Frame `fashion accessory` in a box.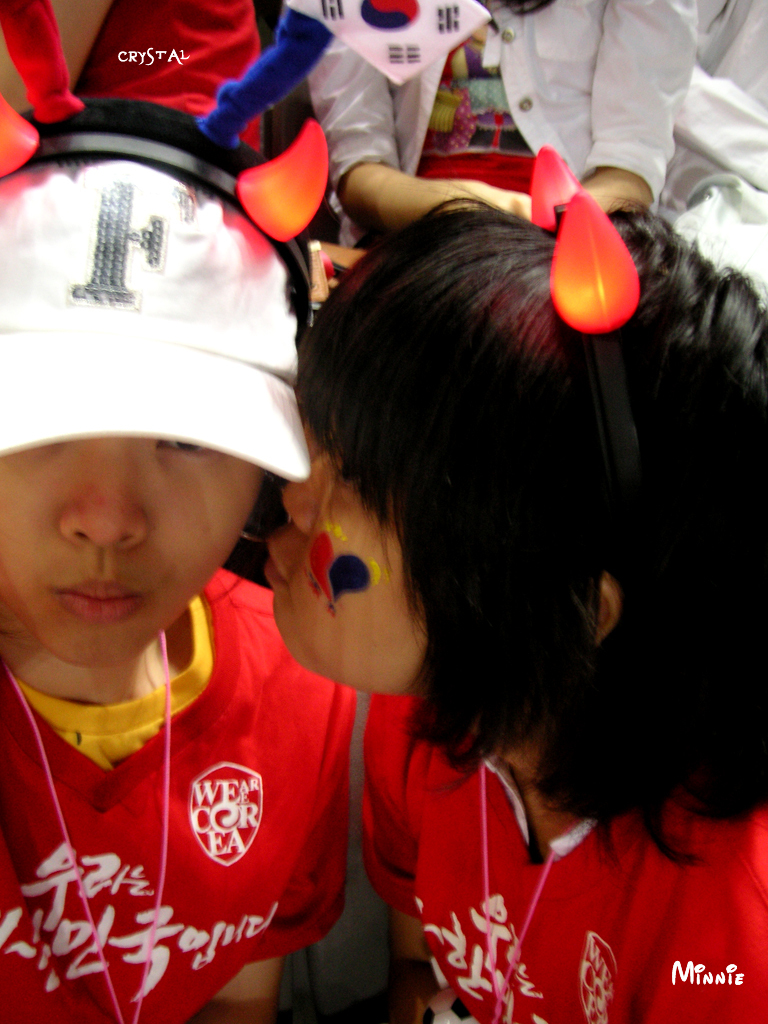
(477,760,585,1023).
